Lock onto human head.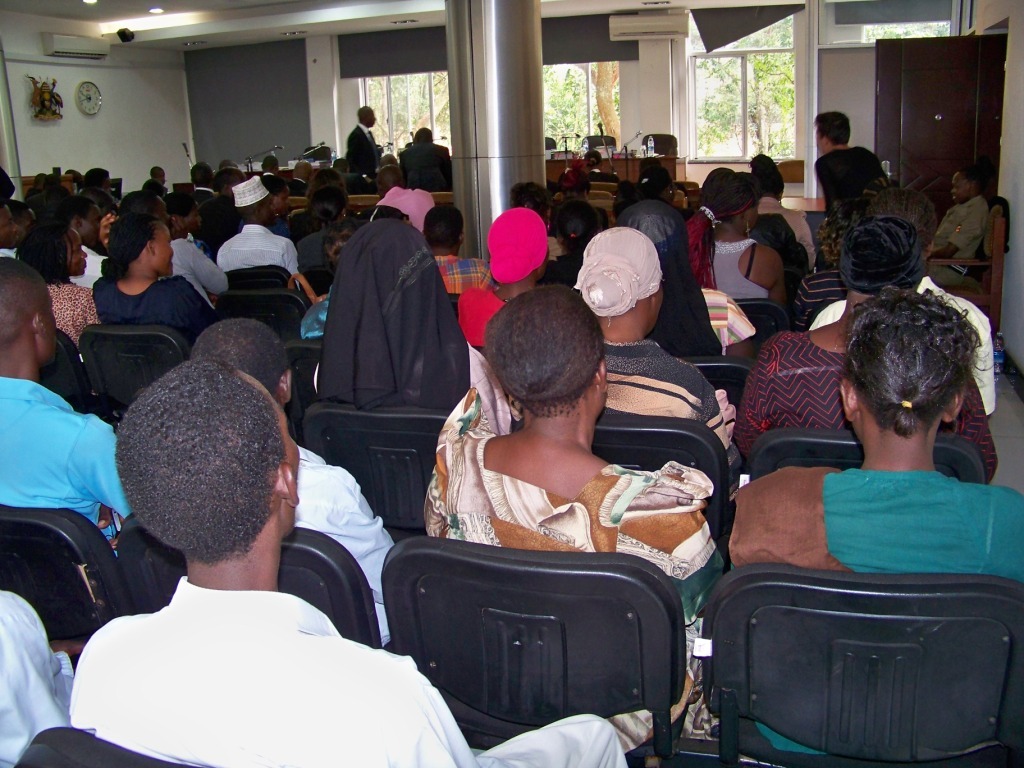
Locked: locate(331, 216, 444, 330).
